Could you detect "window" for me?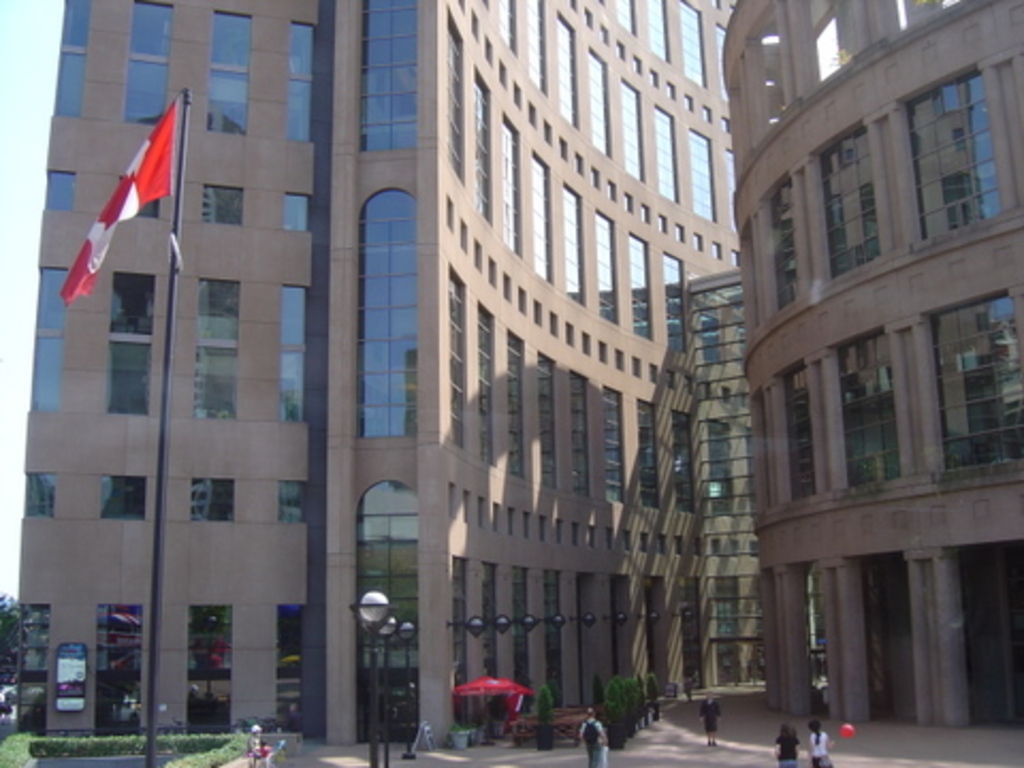
Detection result: box(499, 111, 525, 252).
